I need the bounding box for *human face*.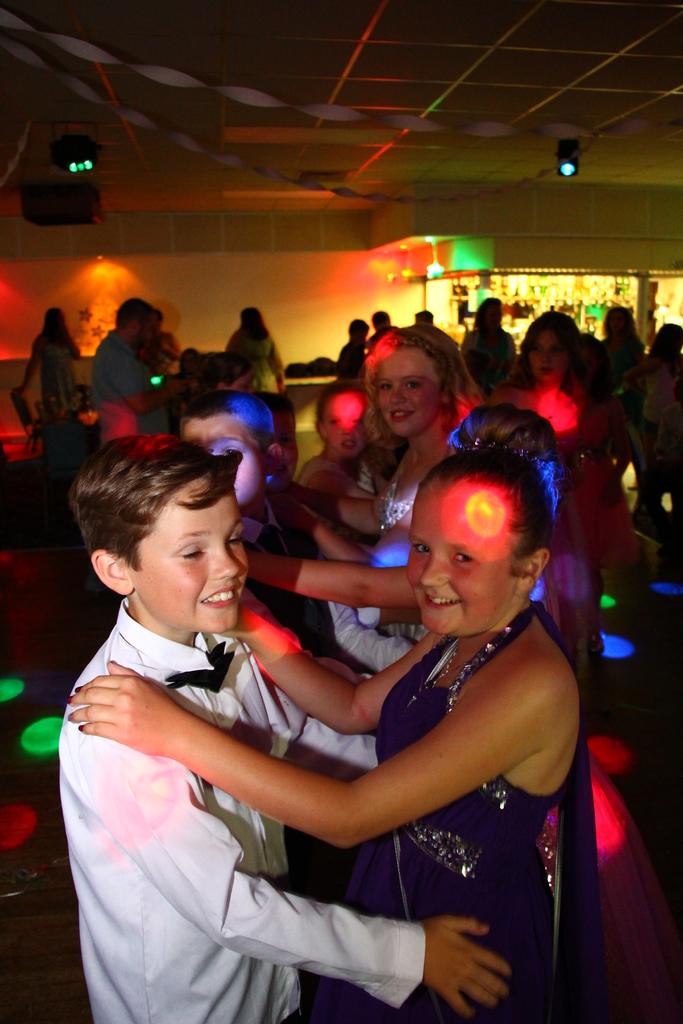
Here it is: bbox(134, 314, 151, 356).
